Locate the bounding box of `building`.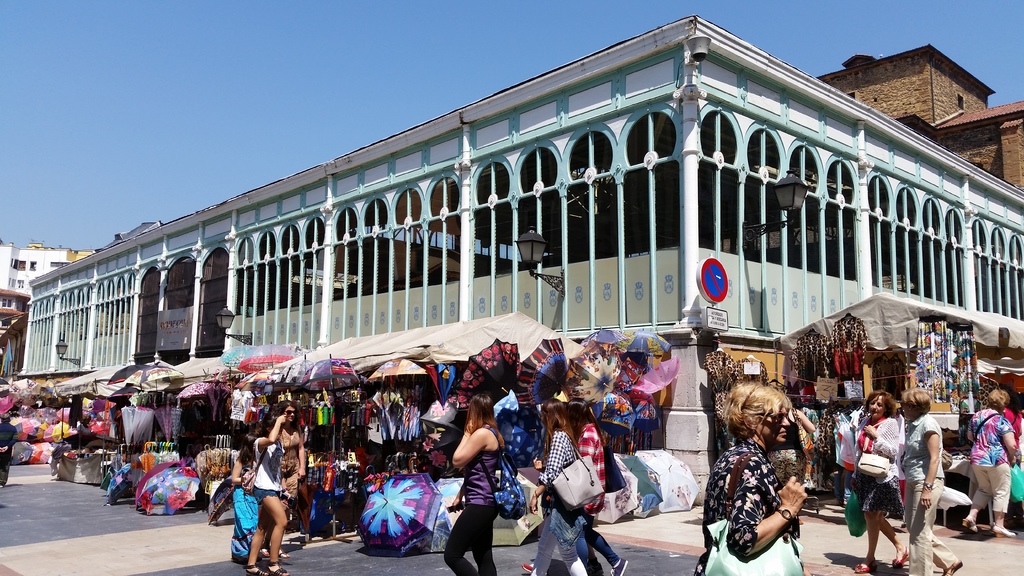
Bounding box: <region>806, 42, 1023, 188</region>.
